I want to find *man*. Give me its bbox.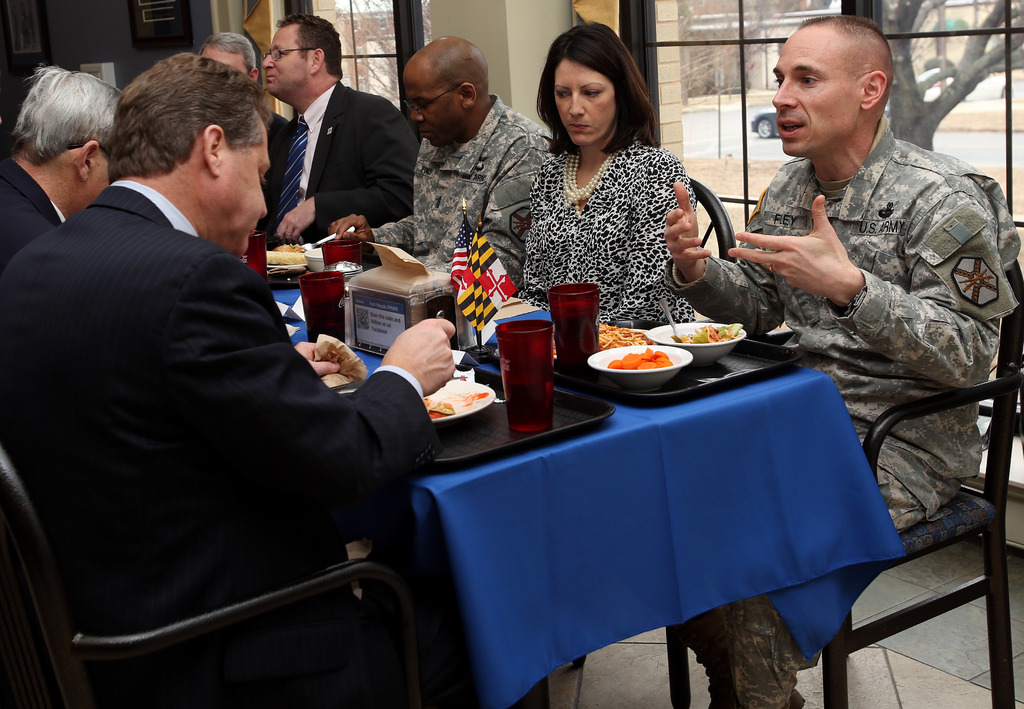
{"x1": 244, "y1": 5, "x2": 429, "y2": 245}.
